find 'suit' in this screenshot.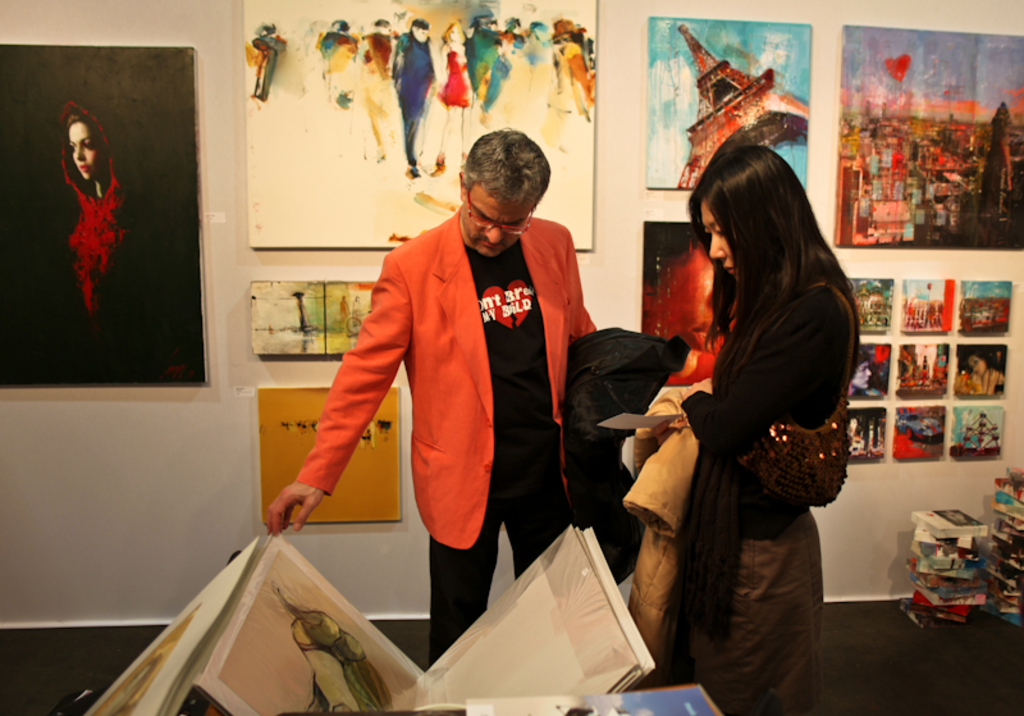
The bounding box for 'suit' is crop(294, 220, 602, 553).
